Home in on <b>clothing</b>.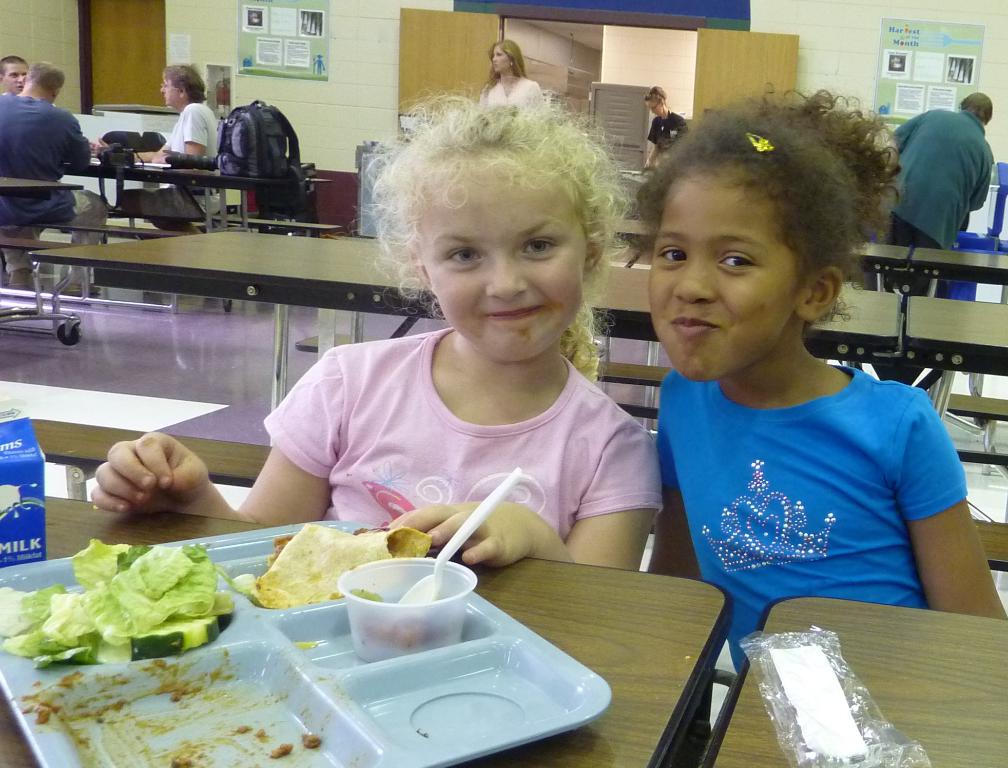
Homed in at <box>0,93,110,284</box>.
